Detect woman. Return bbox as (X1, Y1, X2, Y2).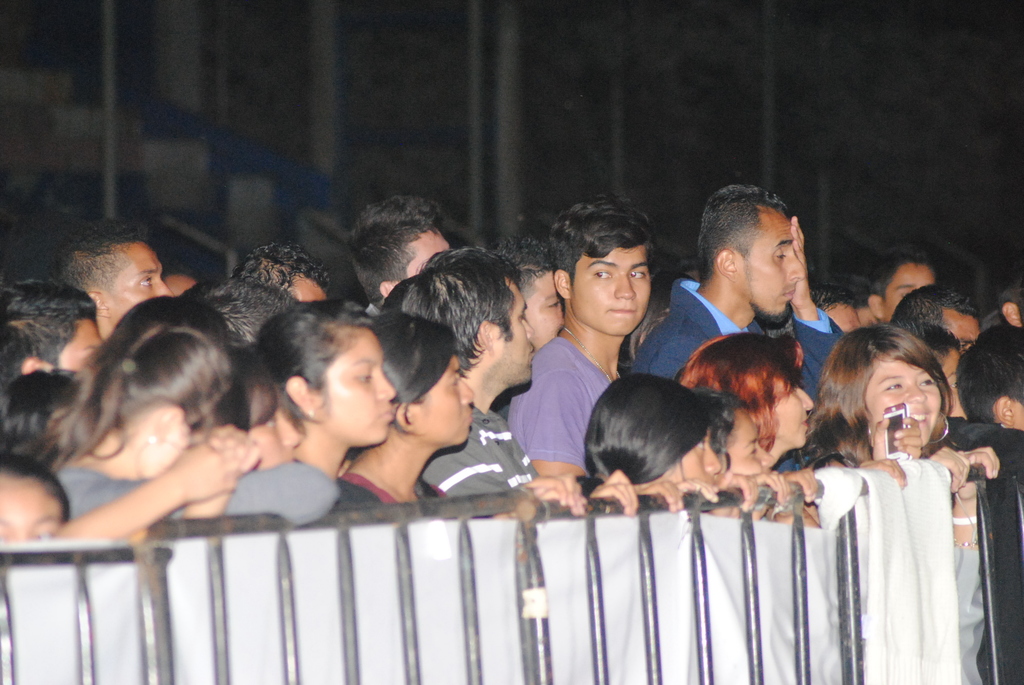
(675, 335, 902, 508).
